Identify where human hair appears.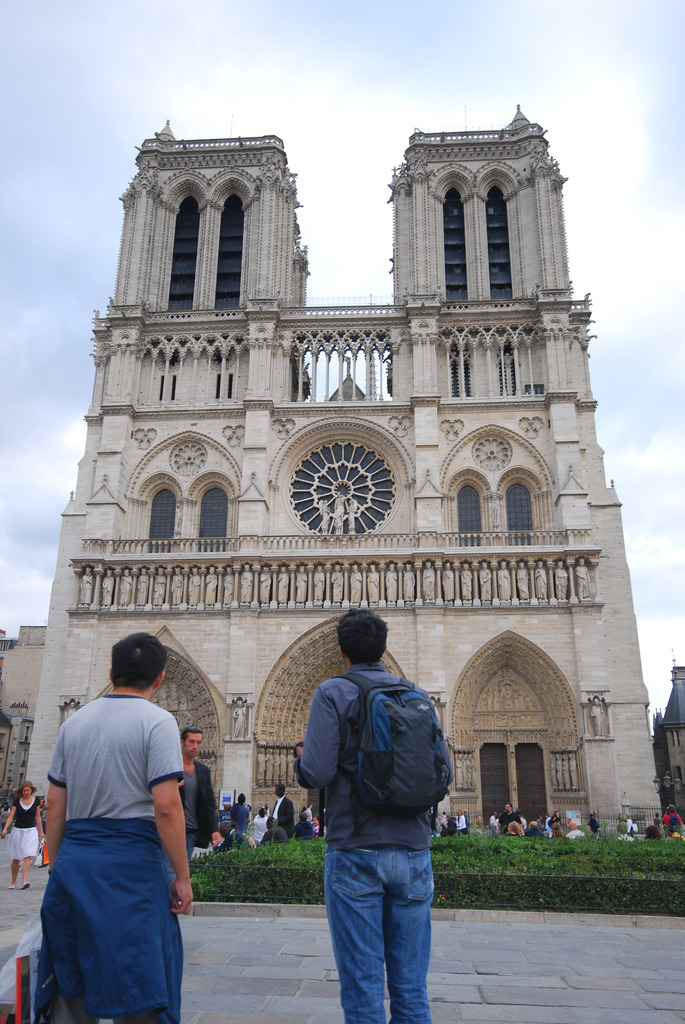
Appears at <box>181,721,200,732</box>.
